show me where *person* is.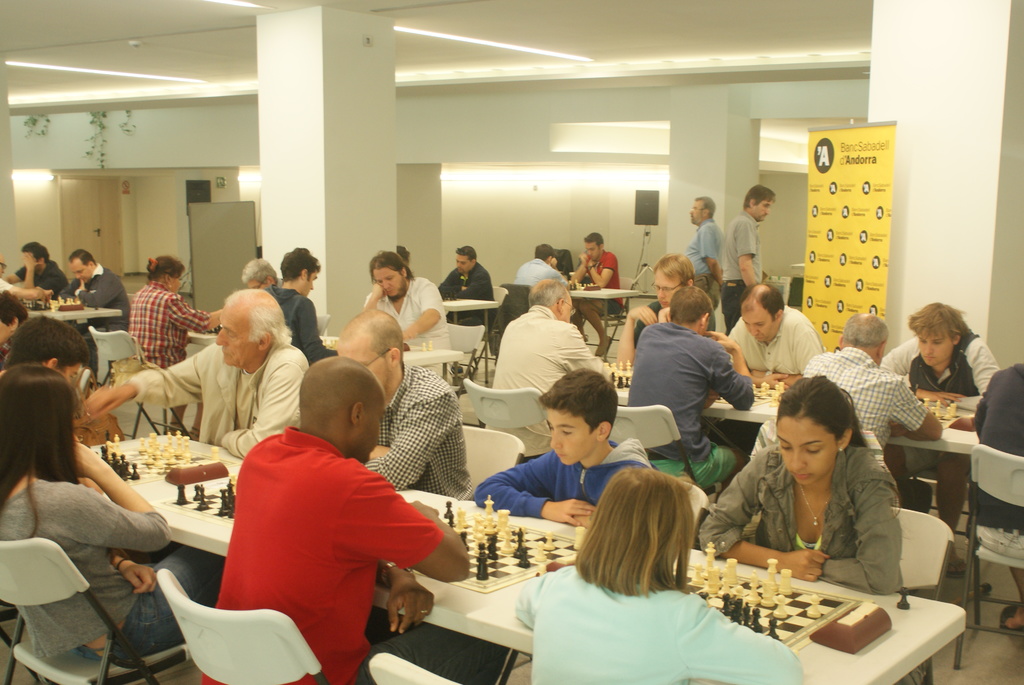
*person* is at [490, 278, 625, 455].
